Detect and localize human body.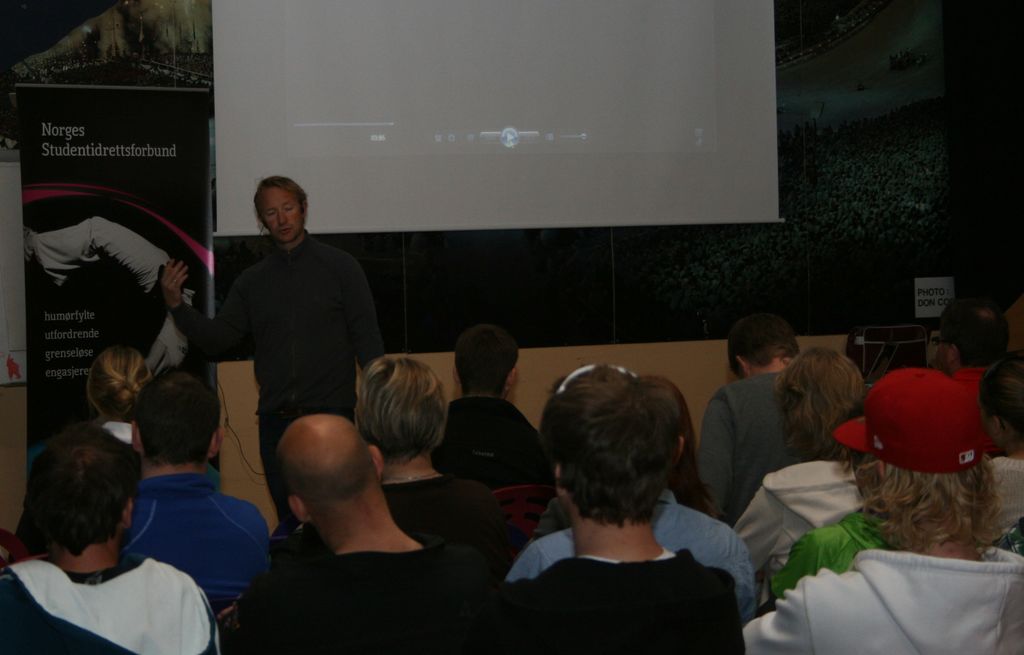
Localized at l=212, t=403, r=473, b=654.
